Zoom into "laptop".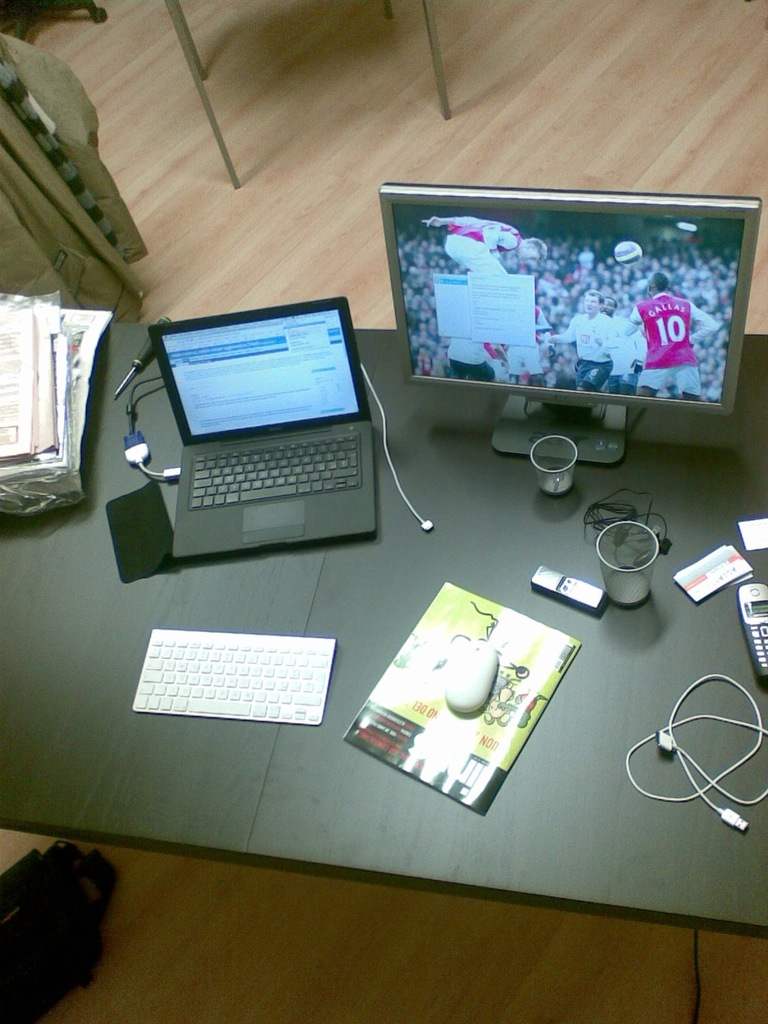
Zoom target: Rect(124, 287, 394, 563).
